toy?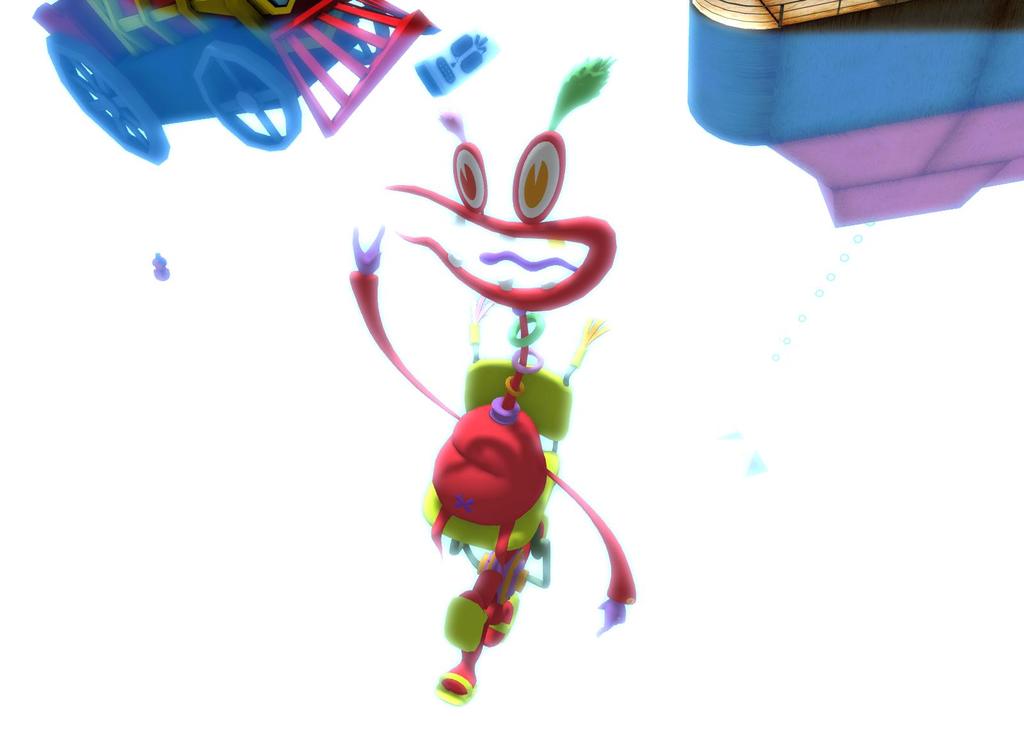
(left=20, top=0, right=525, bottom=177)
